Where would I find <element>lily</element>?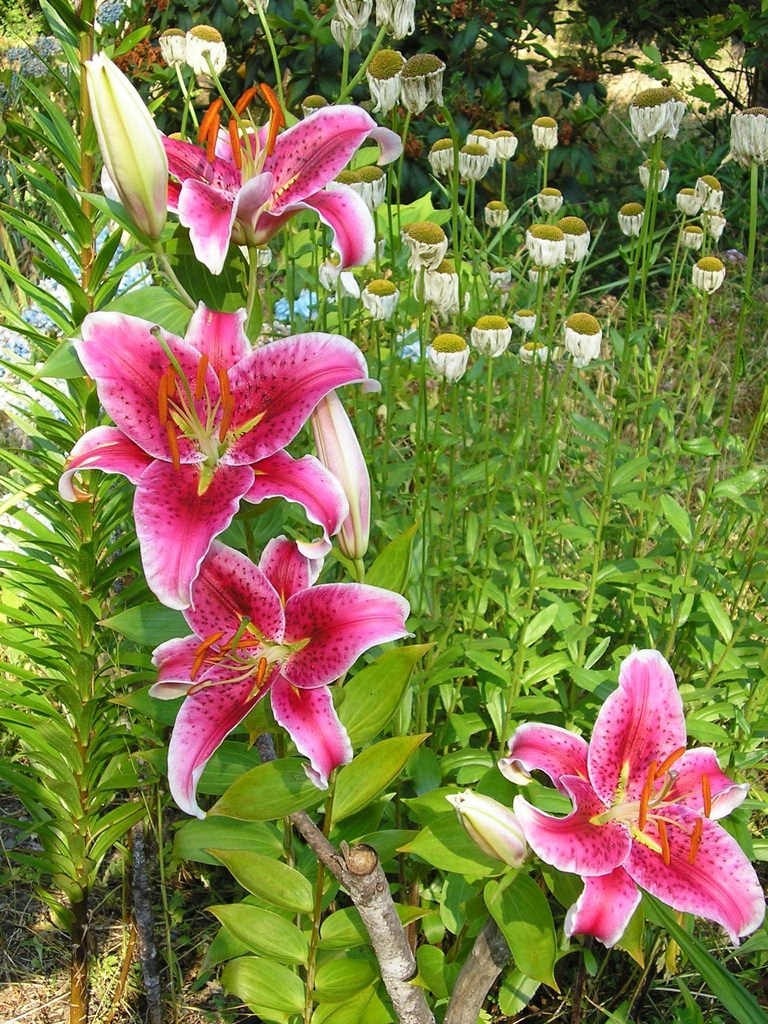
At pyautogui.locateOnScreen(97, 80, 405, 281).
